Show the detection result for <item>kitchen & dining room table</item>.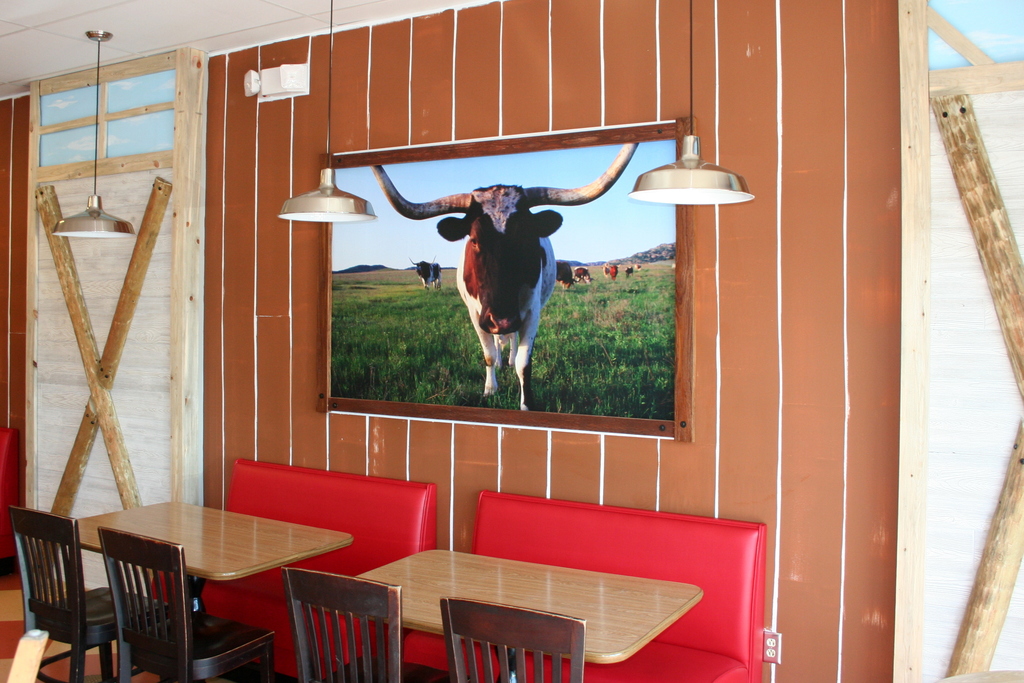
79,492,311,673.
